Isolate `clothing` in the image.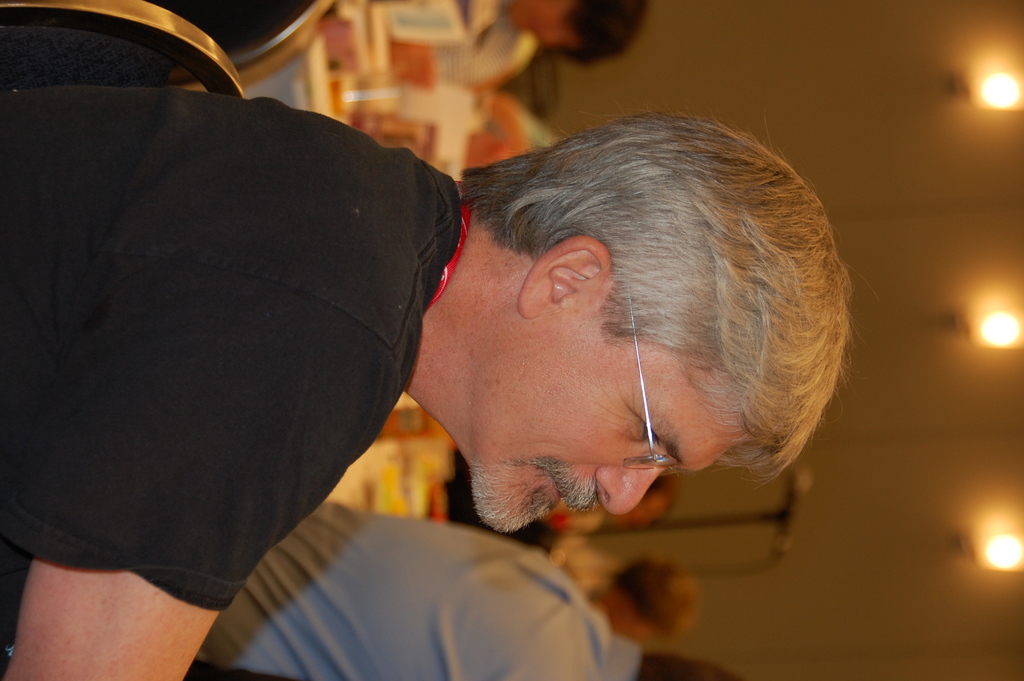
Isolated region: (x1=194, y1=502, x2=645, y2=680).
